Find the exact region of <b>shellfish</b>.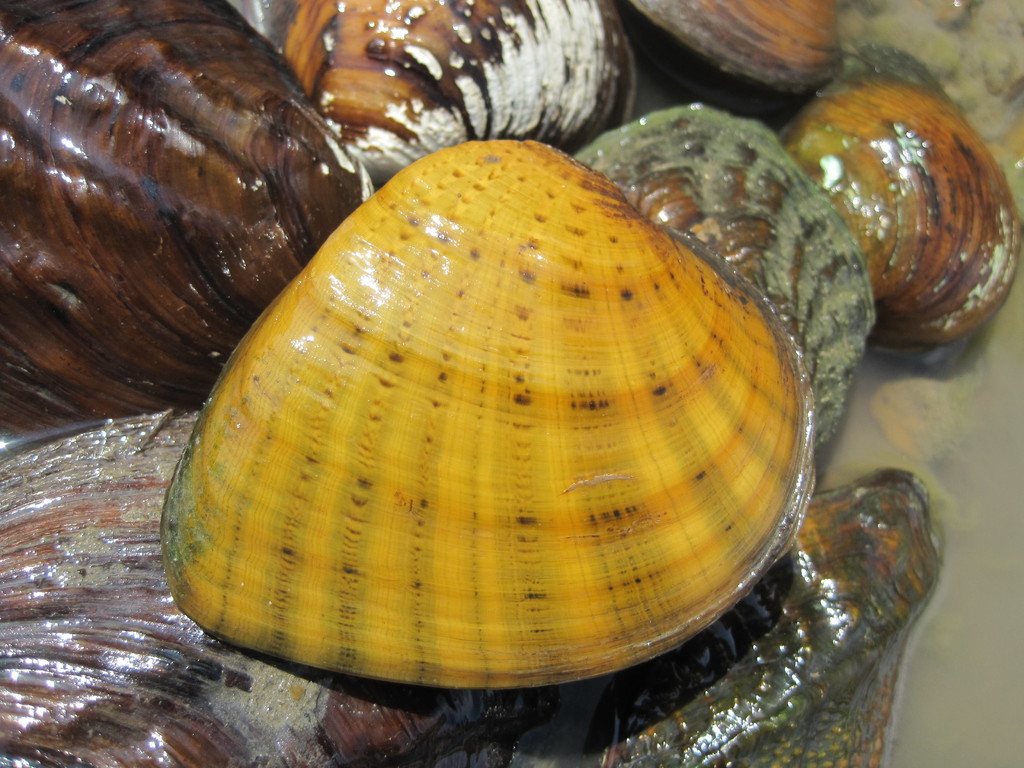
Exact region: 257:0:646:184.
